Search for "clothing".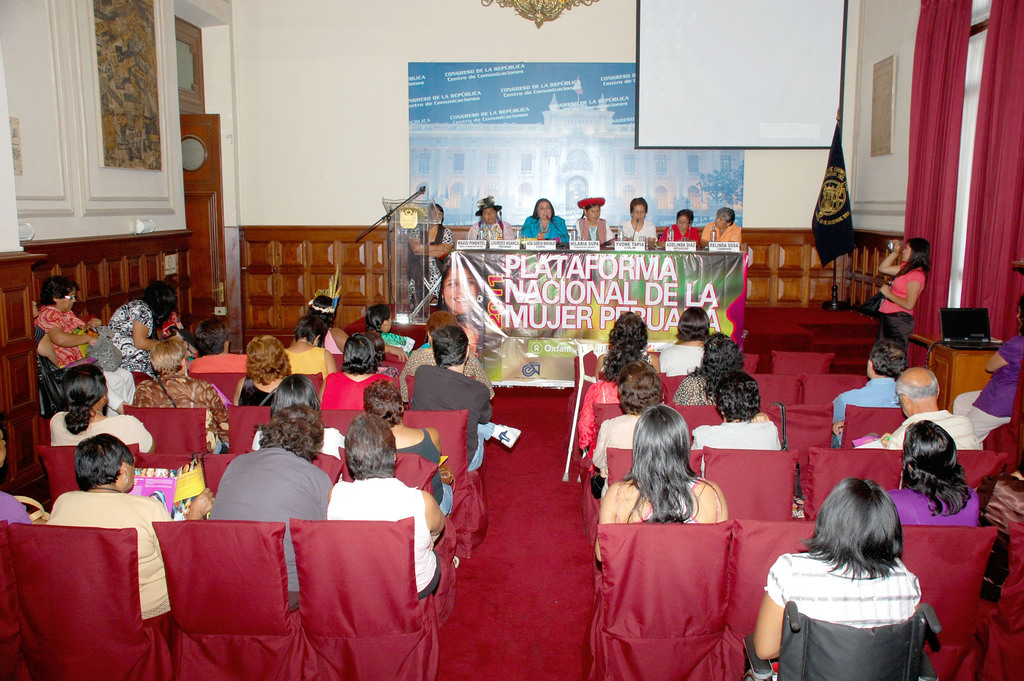
Found at [left=885, top=408, right=982, bottom=453].
